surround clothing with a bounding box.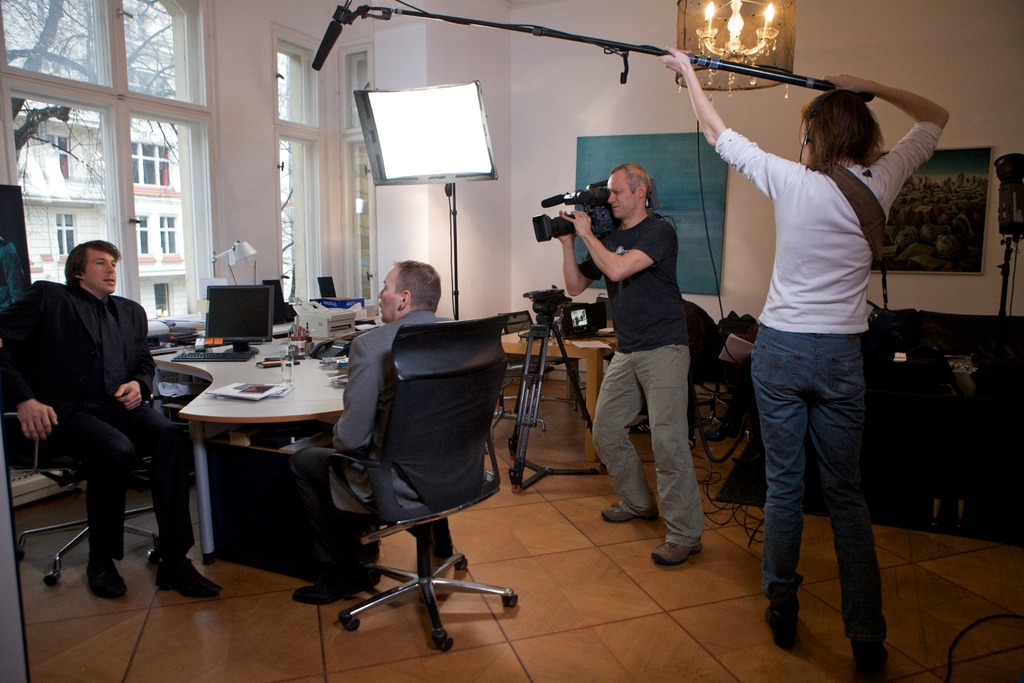
x1=716 y1=118 x2=938 y2=646.
